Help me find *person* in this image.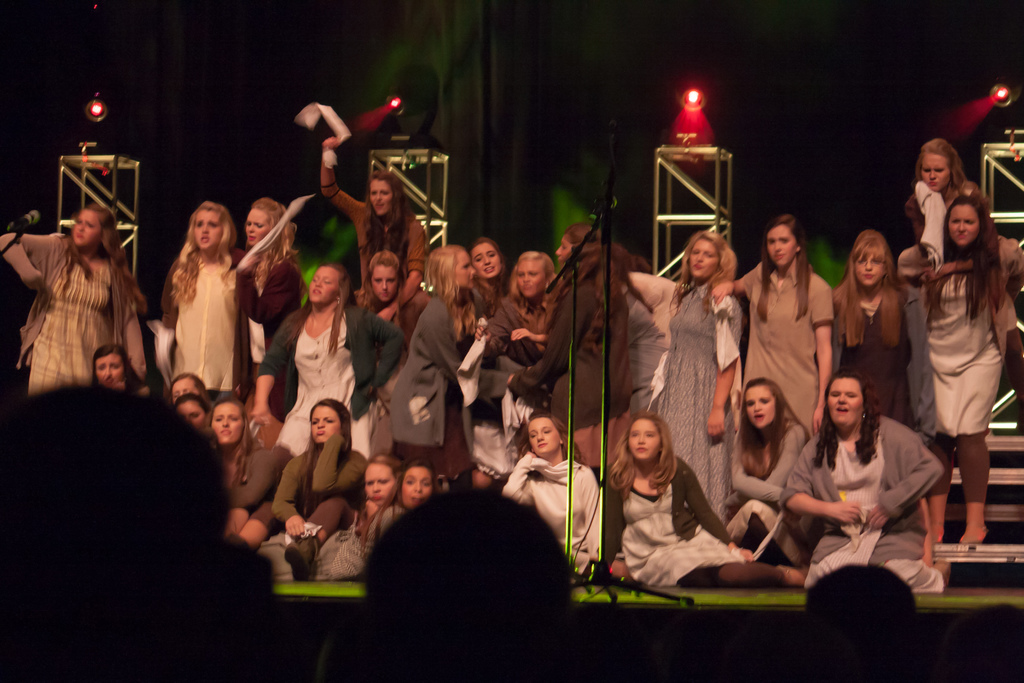
Found it: {"x1": 340, "y1": 450, "x2": 410, "y2": 561}.
